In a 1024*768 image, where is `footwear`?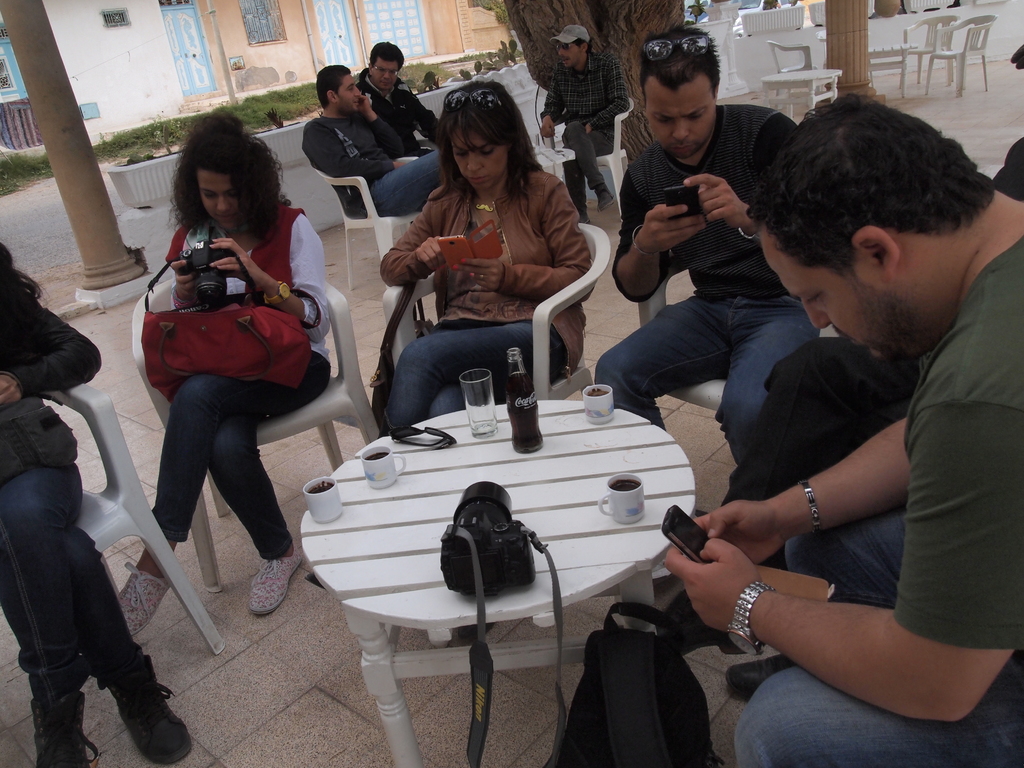
[left=599, top=182, right=618, bottom=212].
